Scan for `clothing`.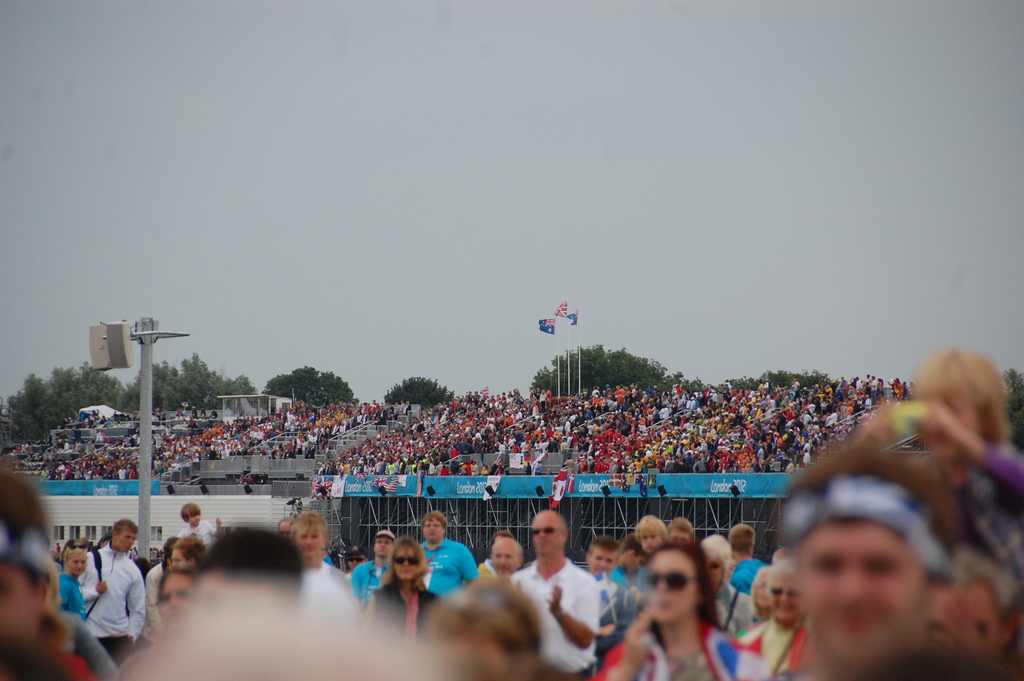
Scan result: (717,577,754,635).
